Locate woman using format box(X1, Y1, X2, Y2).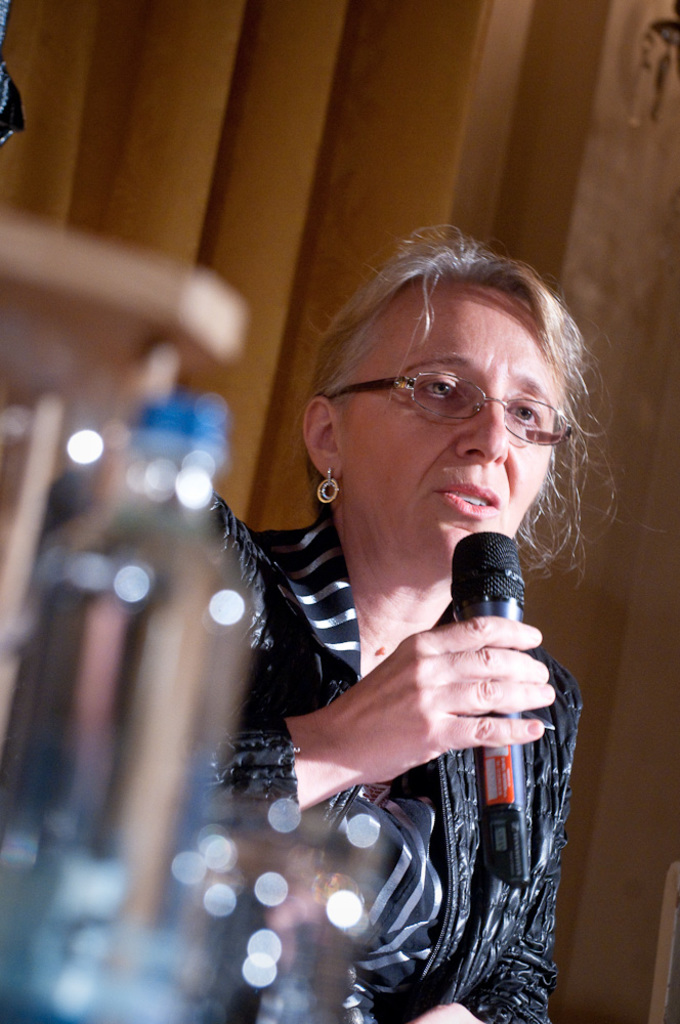
box(181, 231, 629, 1017).
